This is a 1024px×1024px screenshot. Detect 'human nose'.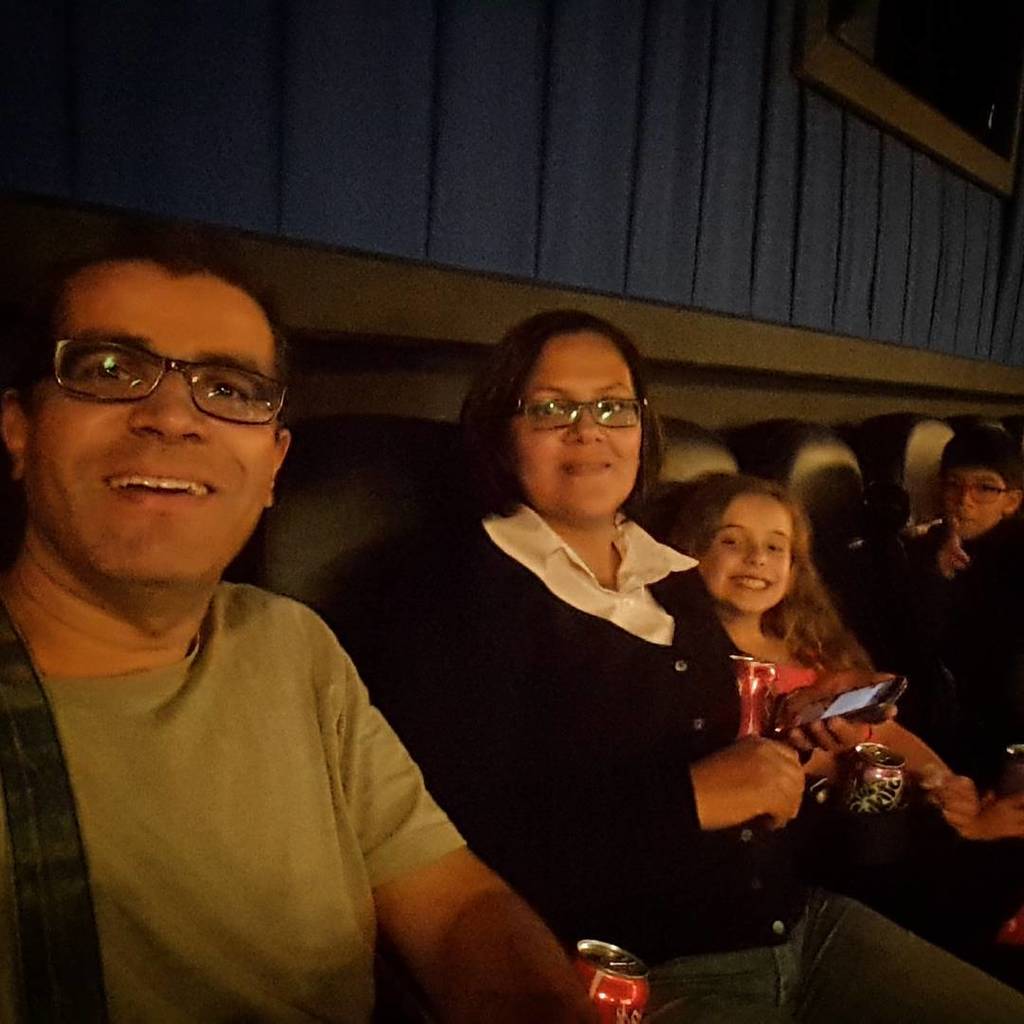
left=747, top=539, right=770, bottom=568.
